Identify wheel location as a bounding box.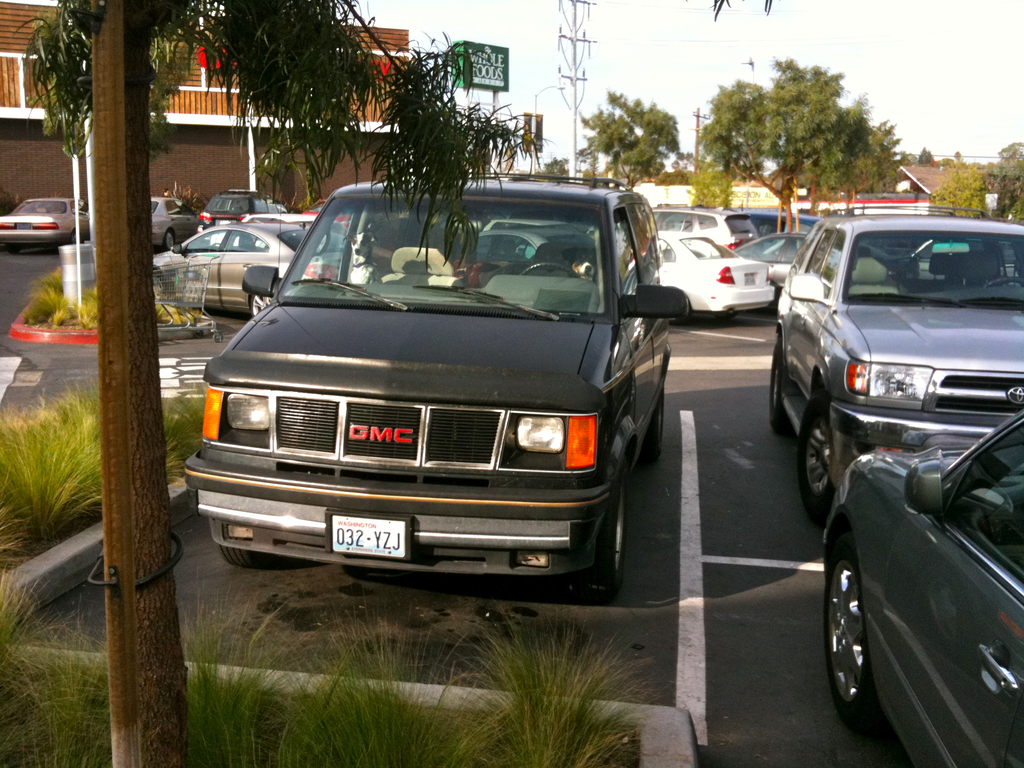
(521,262,575,278).
